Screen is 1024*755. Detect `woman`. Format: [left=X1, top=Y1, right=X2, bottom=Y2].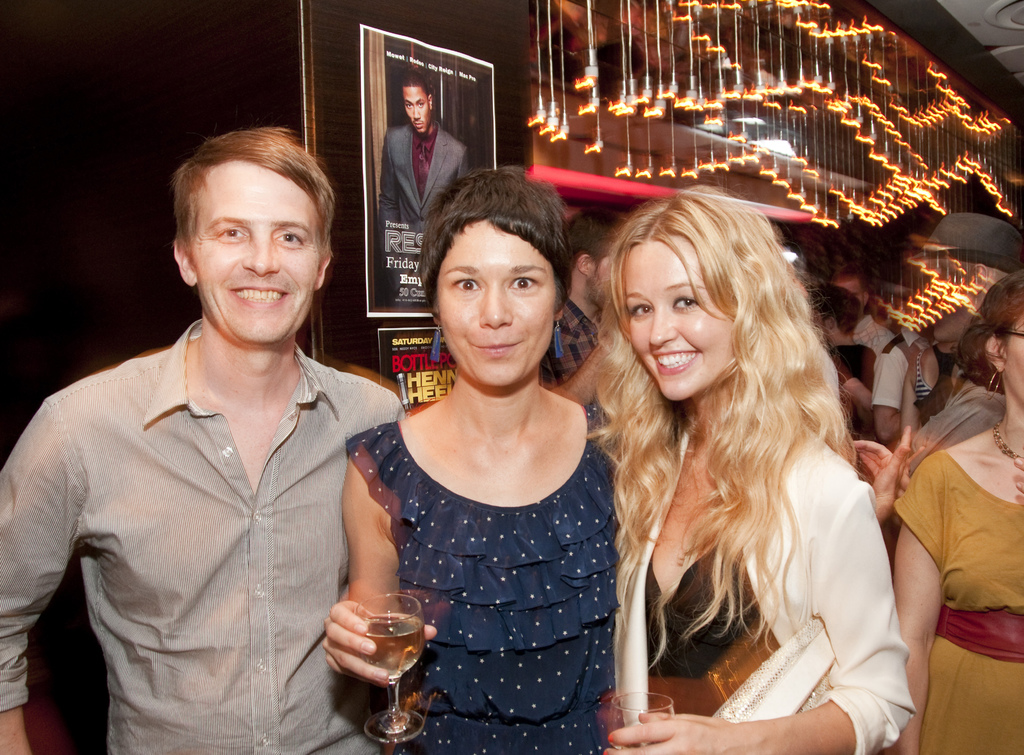
[left=551, top=185, right=917, bottom=754].
